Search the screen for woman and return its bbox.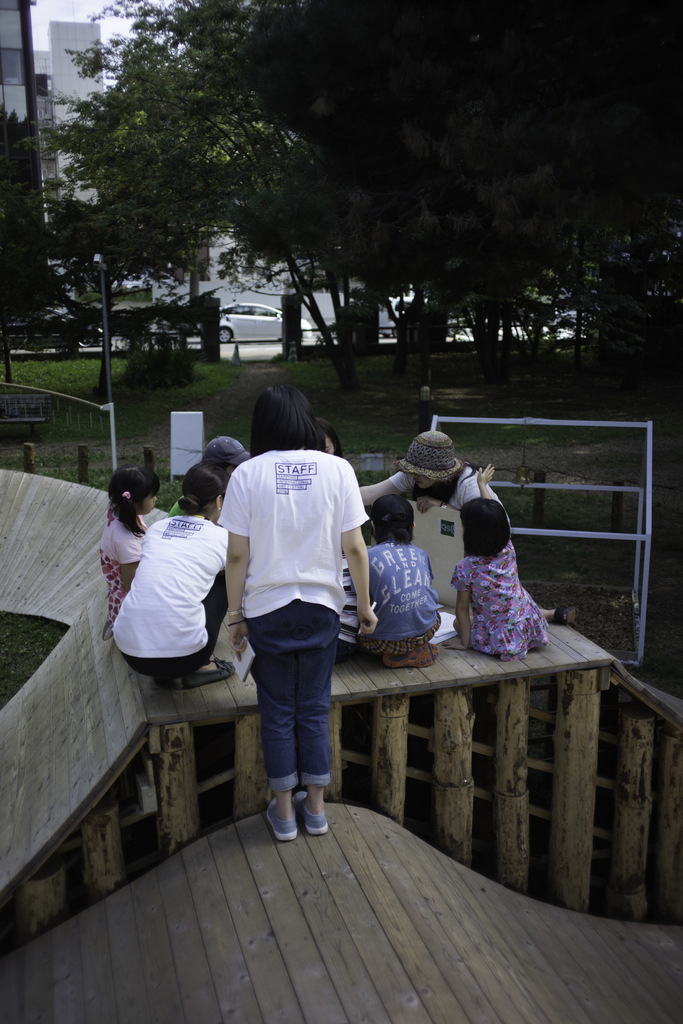
Found: 111,461,237,689.
